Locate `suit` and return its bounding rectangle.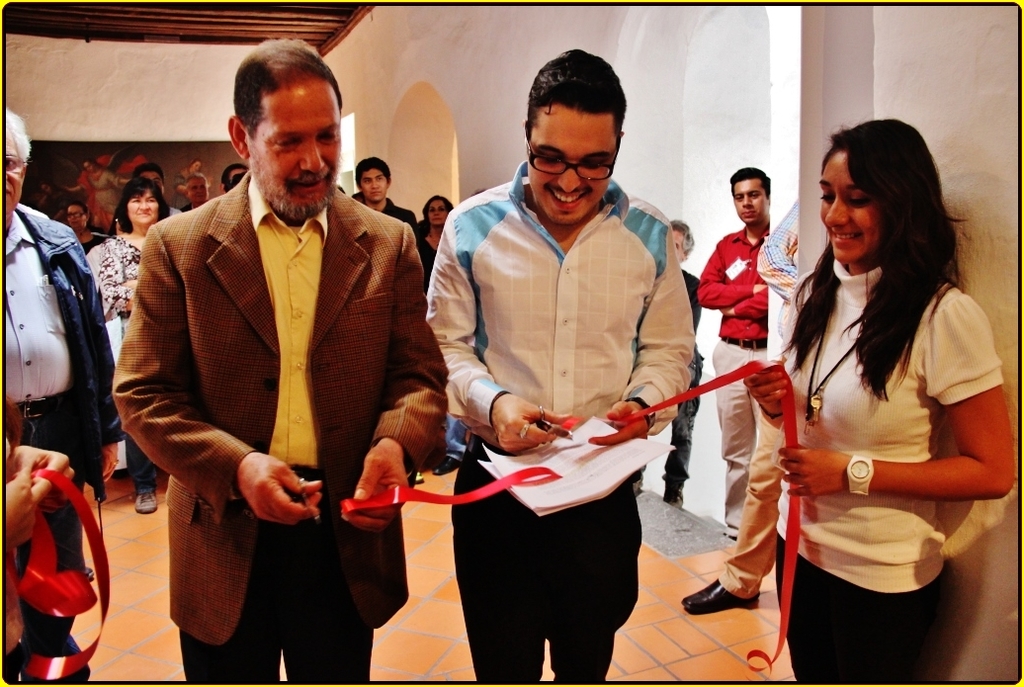
Rect(111, 164, 452, 647).
